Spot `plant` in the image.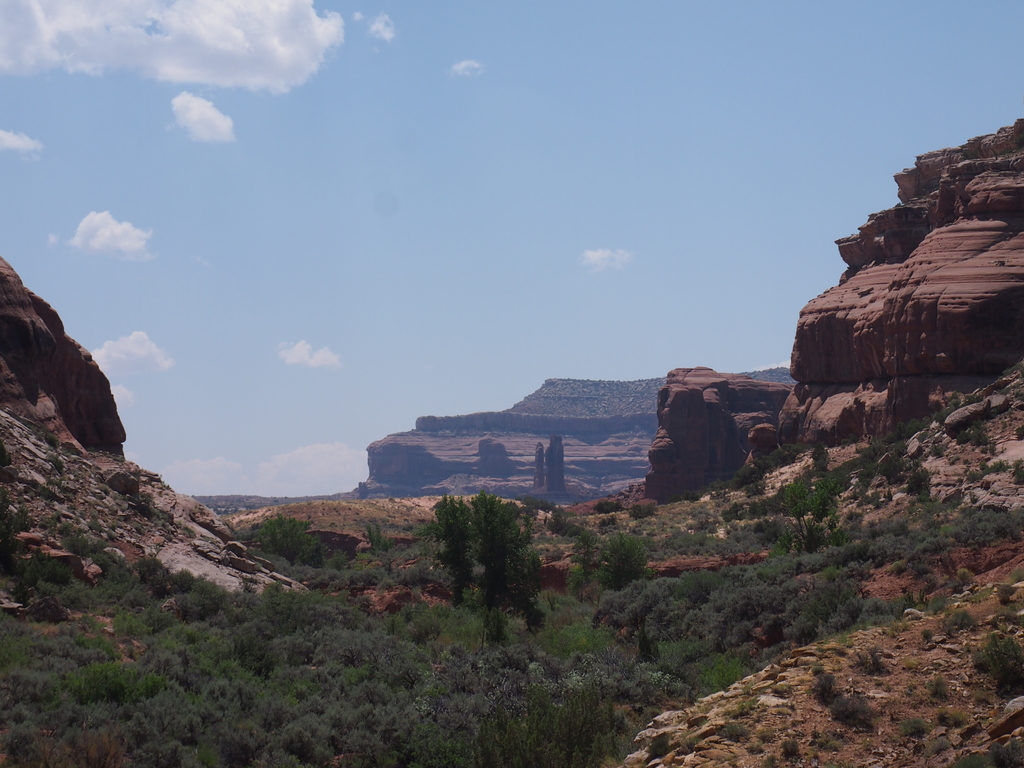
`plant` found at (left=1014, top=461, right=1023, bottom=482).
